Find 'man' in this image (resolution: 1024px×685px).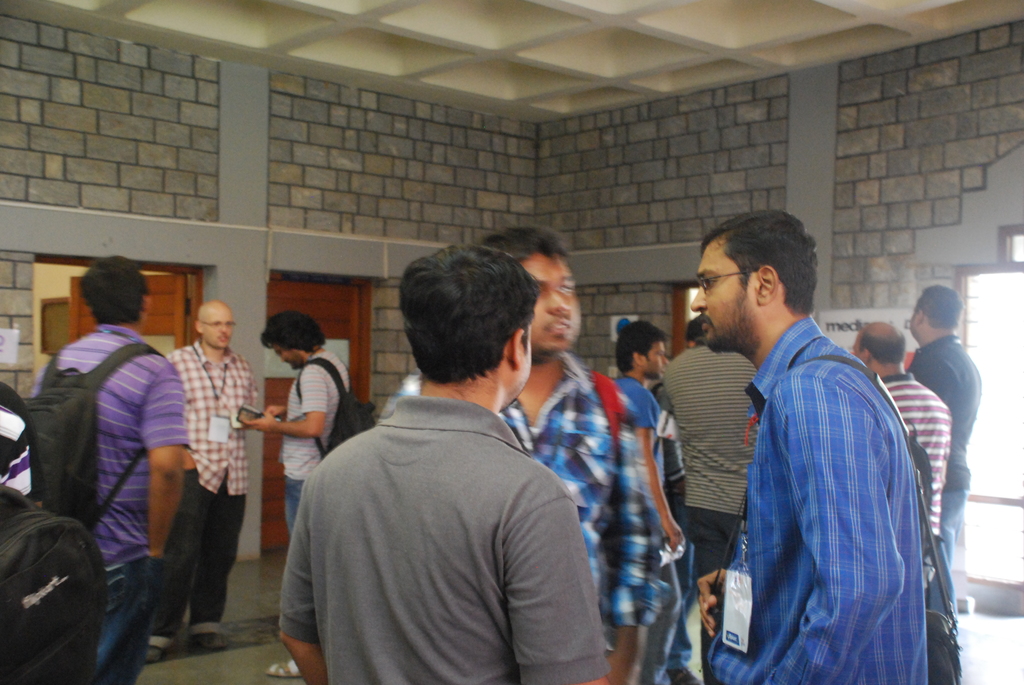
Rect(602, 321, 687, 684).
